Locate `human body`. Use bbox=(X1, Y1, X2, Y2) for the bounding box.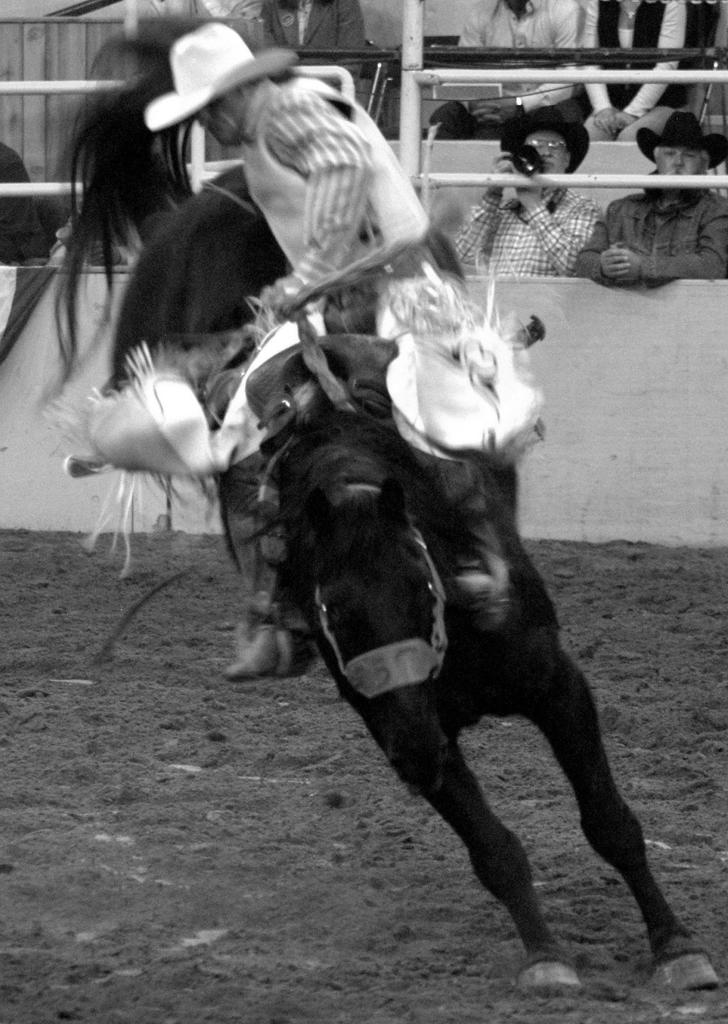
bbox=(447, 157, 601, 270).
